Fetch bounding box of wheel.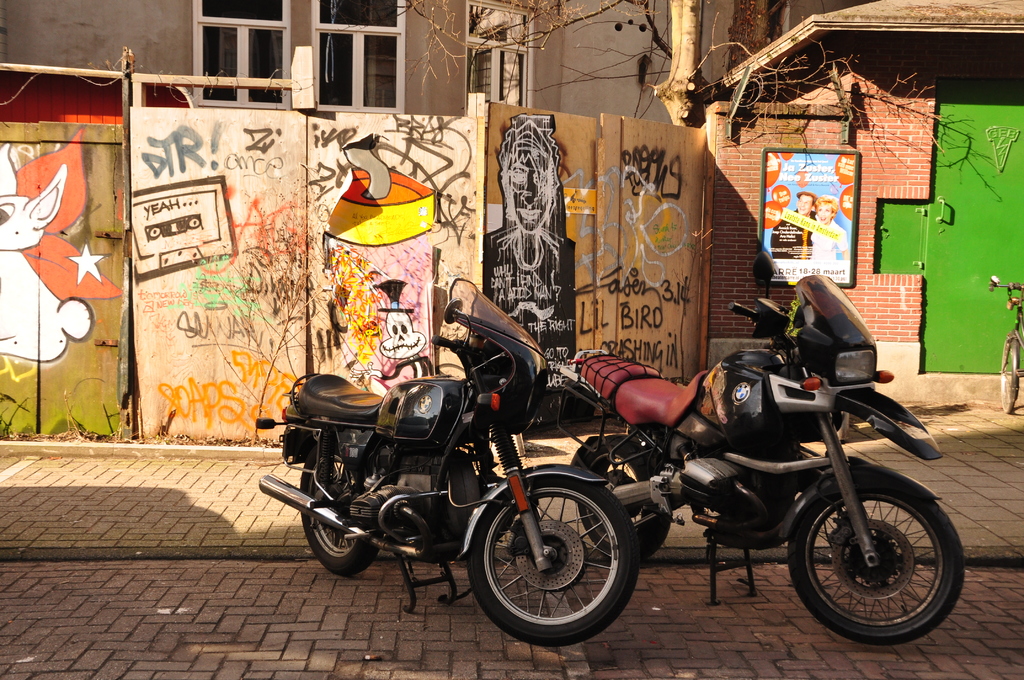
Bbox: Rect(291, 451, 380, 584).
